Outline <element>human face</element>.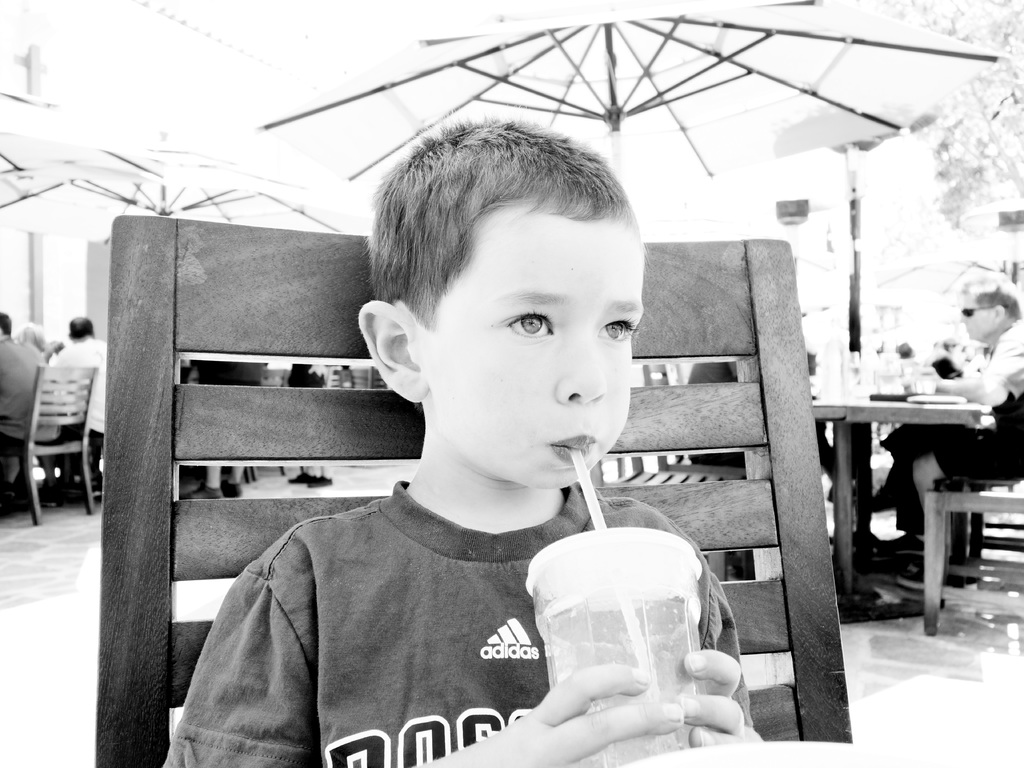
Outline: pyautogui.locateOnScreen(421, 218, 648, 490).
